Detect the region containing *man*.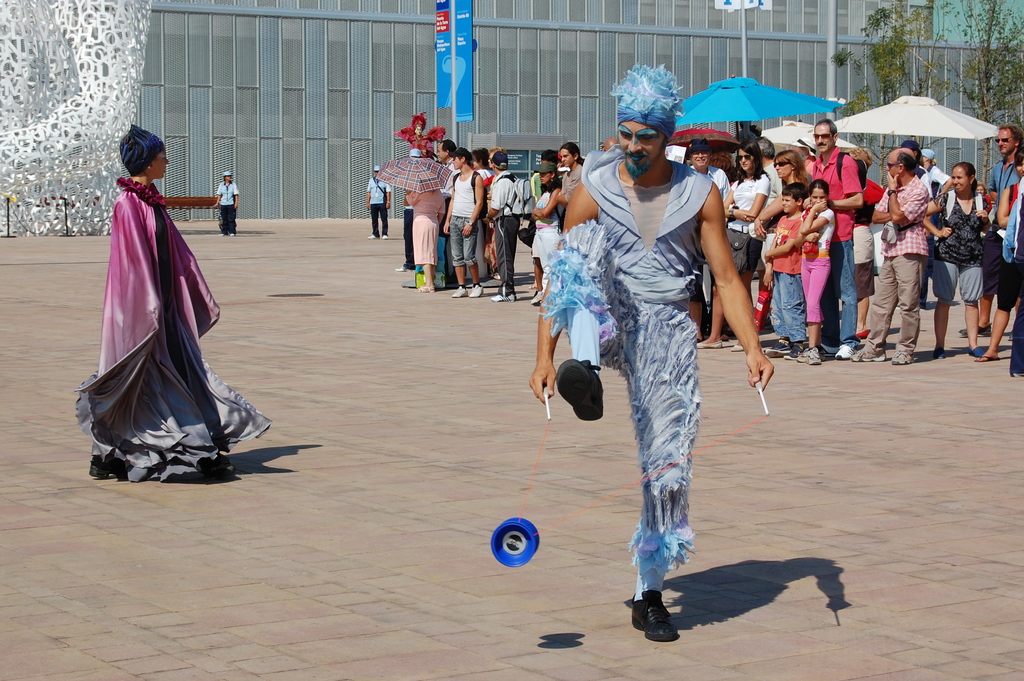
select_region(958, 127, 1023, 339).
